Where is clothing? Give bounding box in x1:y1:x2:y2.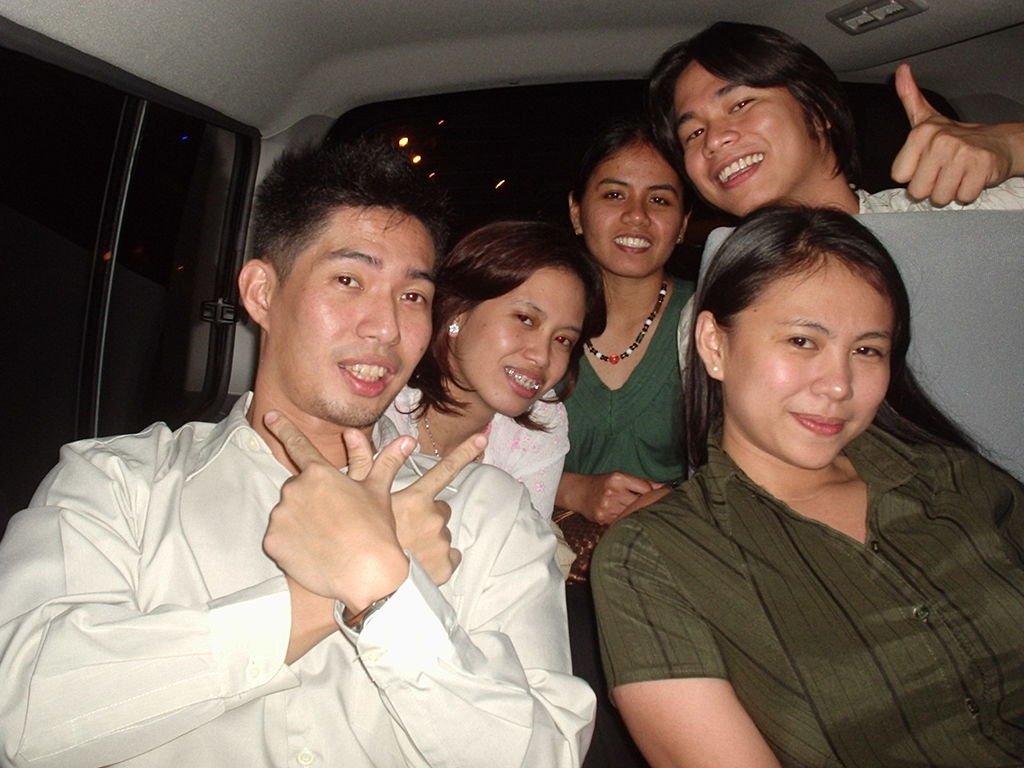
678:175:1023:412.
